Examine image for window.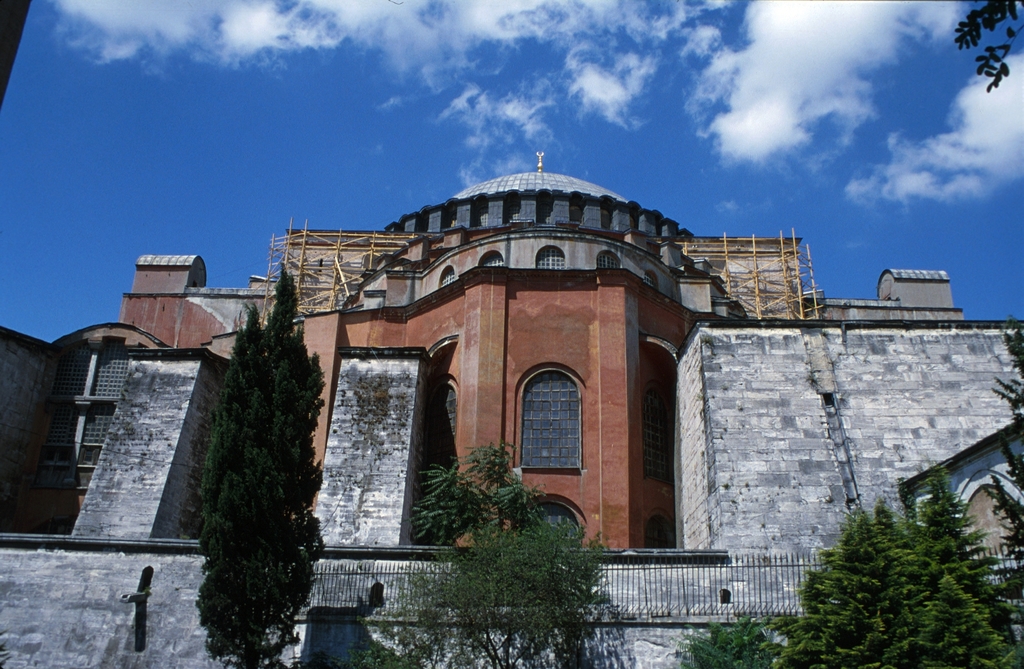
Examination result: <box>49,412,79,441</box>.
